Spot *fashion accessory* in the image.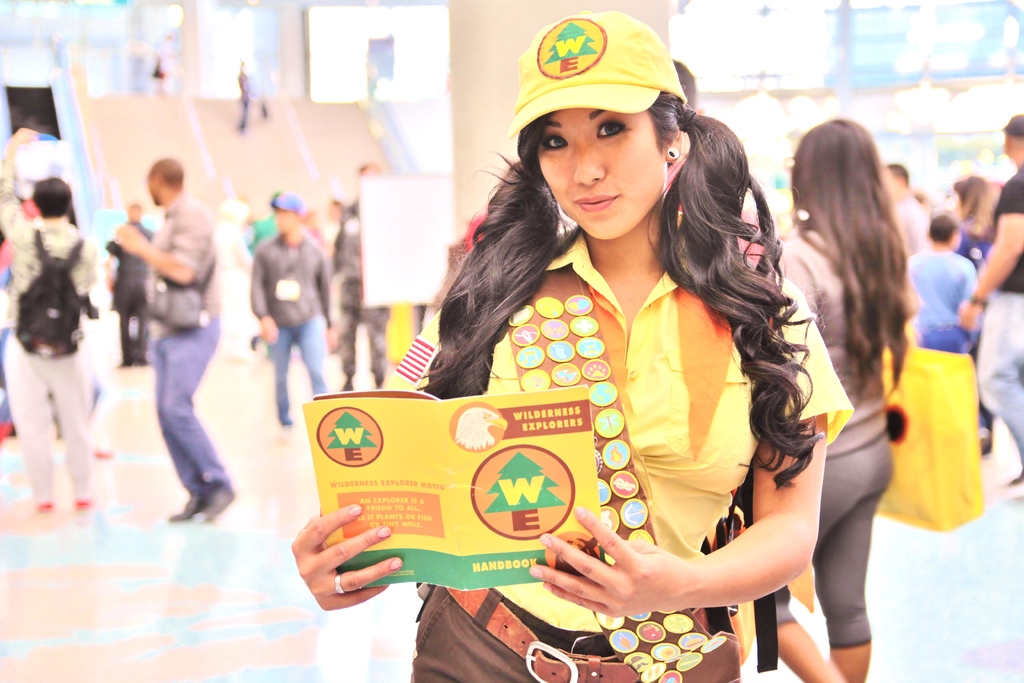
*fashion accessory* found at 444:586:714:682.
